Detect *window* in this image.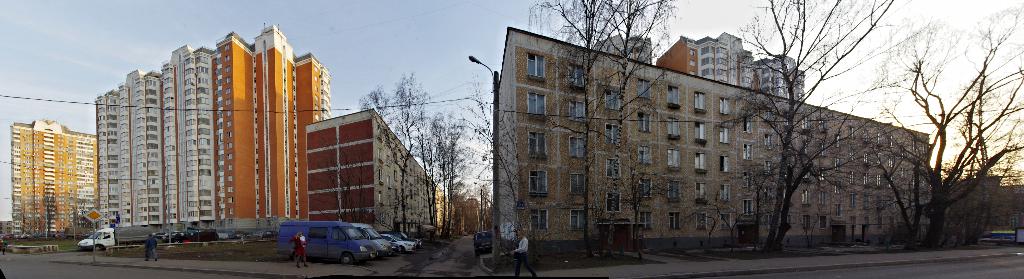
Detection: Rect(639, 76, 655, 100).
